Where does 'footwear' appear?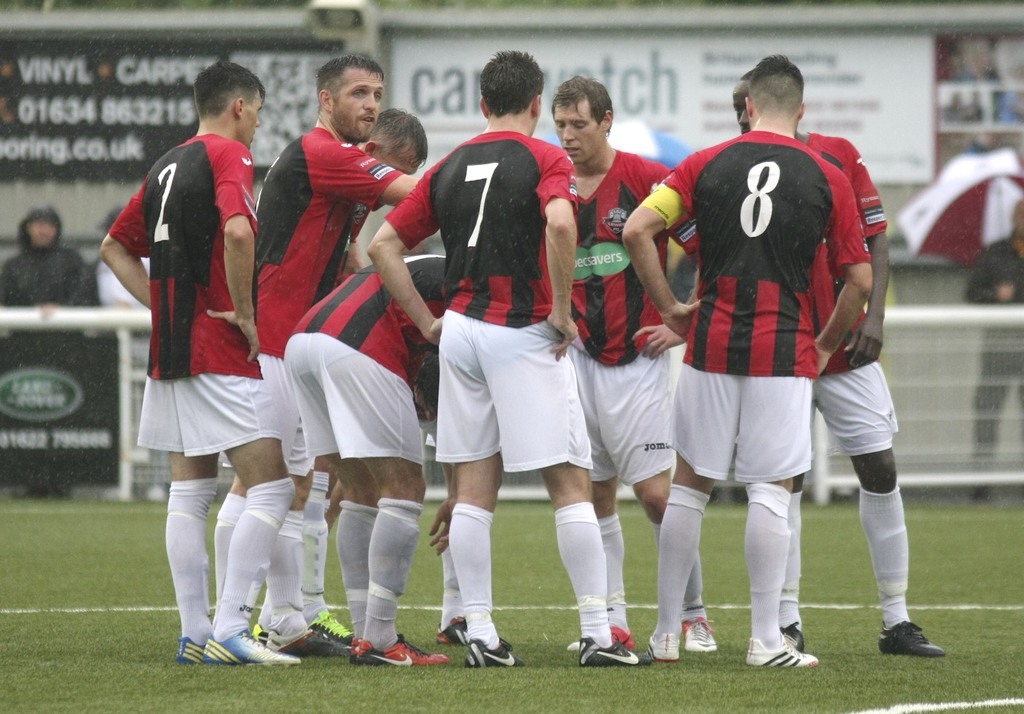
Appears at <region>460, 646, 522, 667</region>.
